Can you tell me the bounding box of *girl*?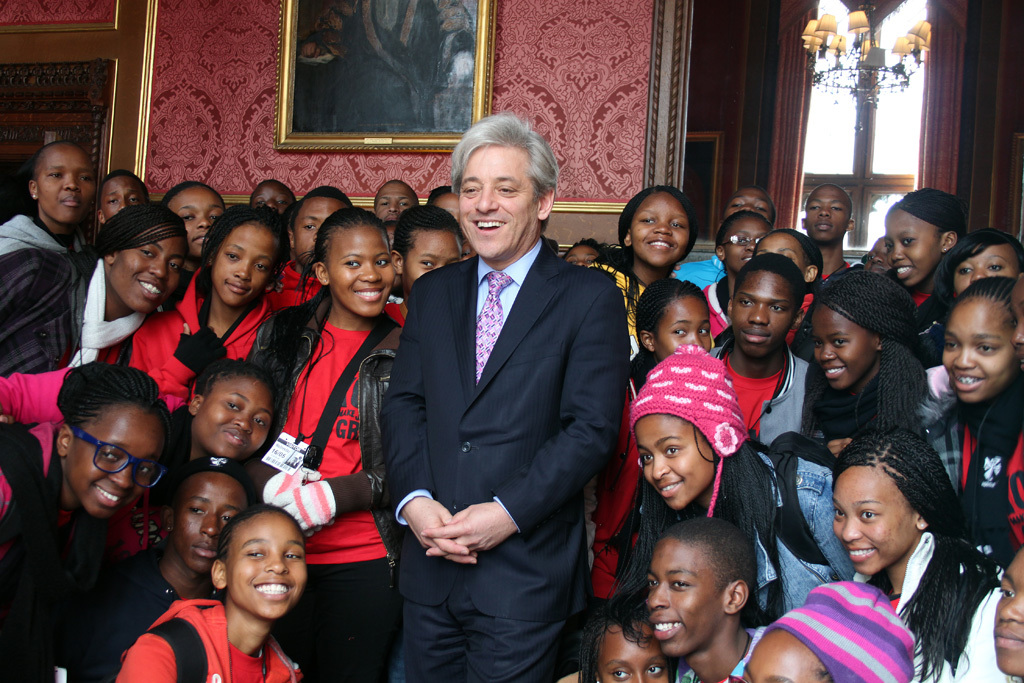
select_region(738, 580, 913, 682).
